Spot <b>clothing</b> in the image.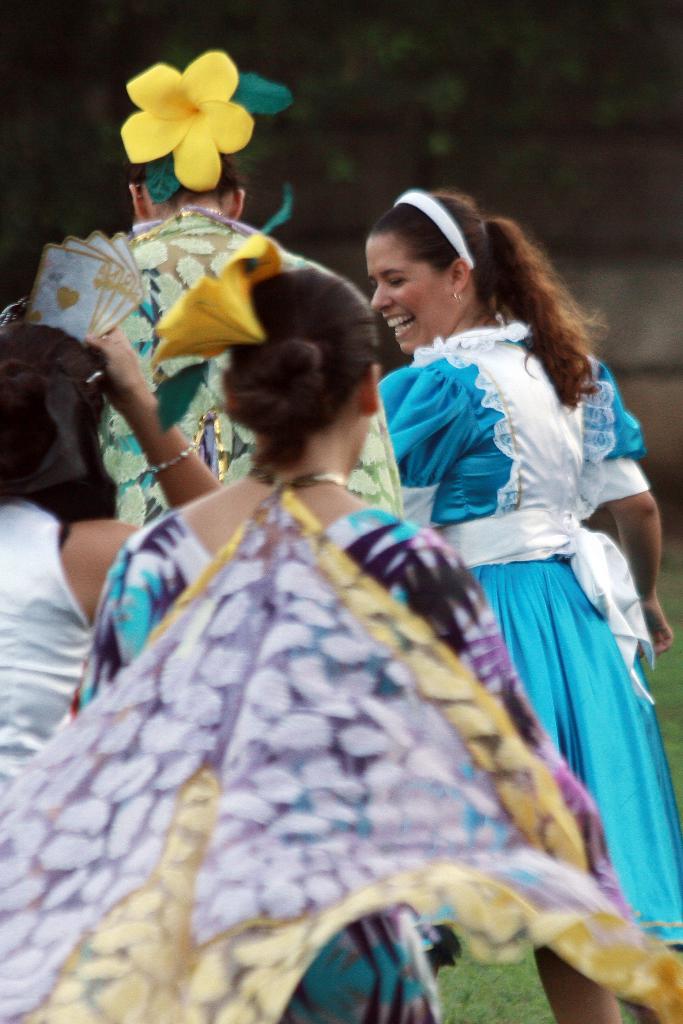
<b>clothing</b> found at {"x1": 0, "y1": 497, "x2": 94, "y2": 795}.
